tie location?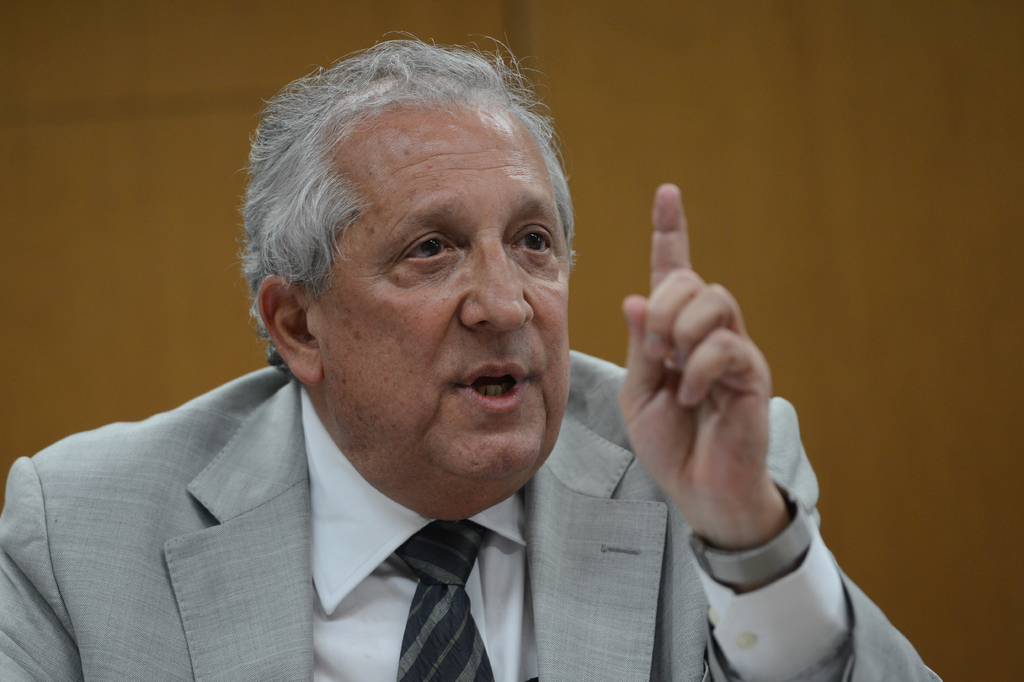
388, 519, 497, 681
